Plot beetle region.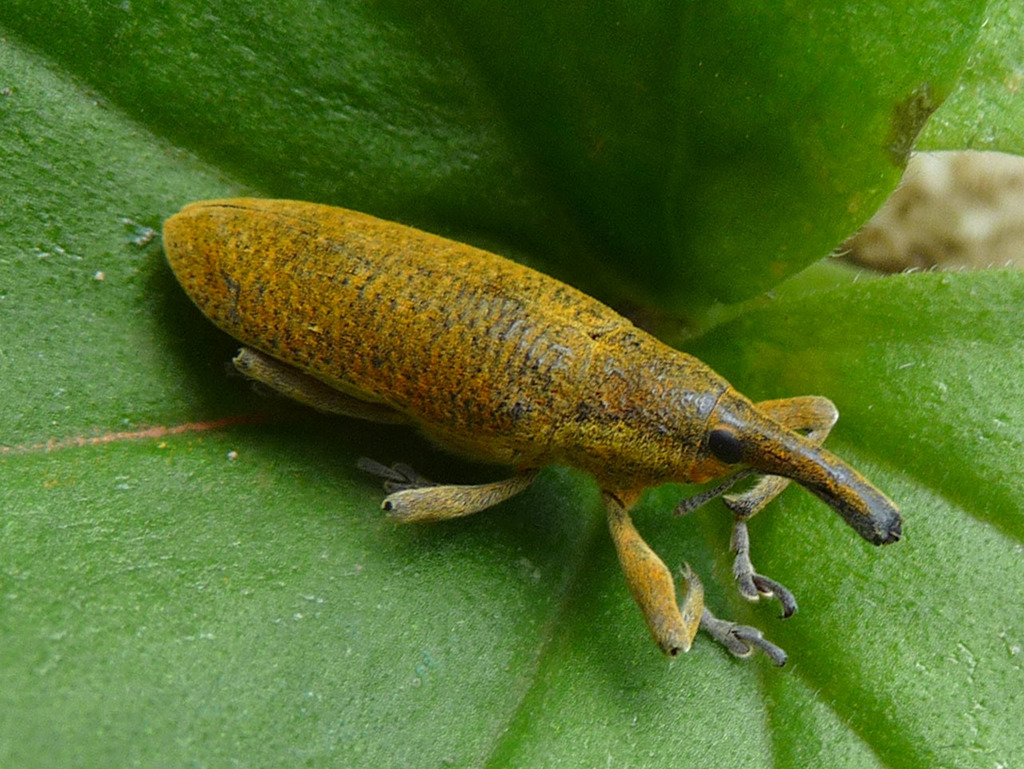
Plotted at detection(188, 146, 931, 694).
